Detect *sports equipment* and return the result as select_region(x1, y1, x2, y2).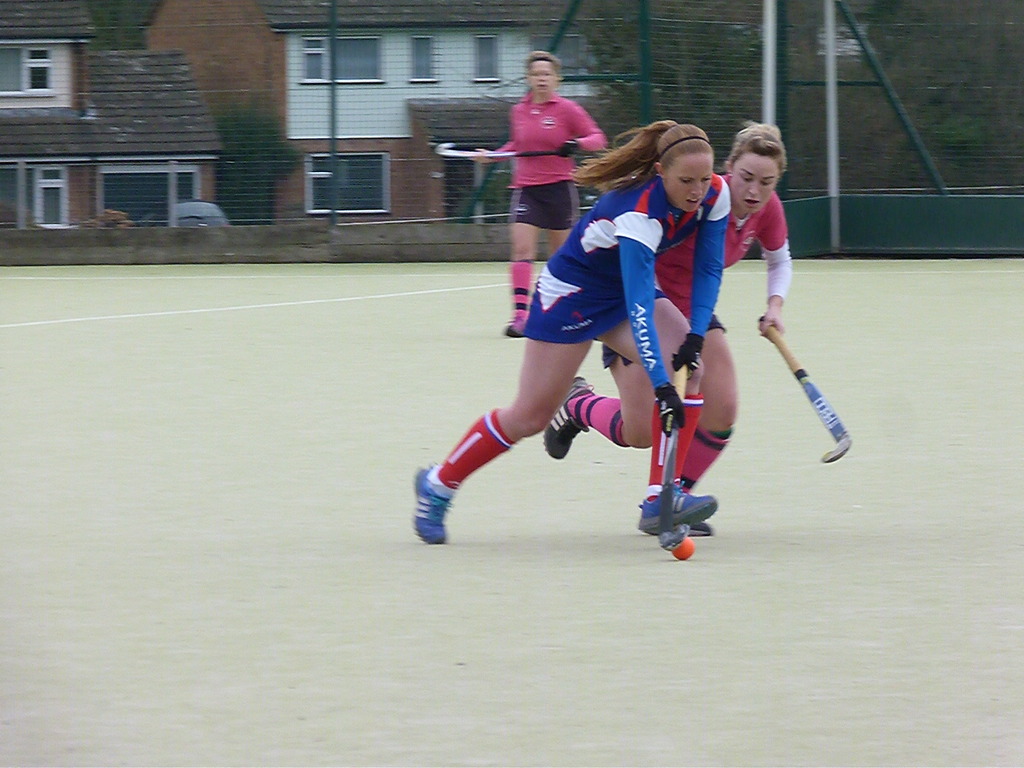
select_region(672, 333, 709, 380).
